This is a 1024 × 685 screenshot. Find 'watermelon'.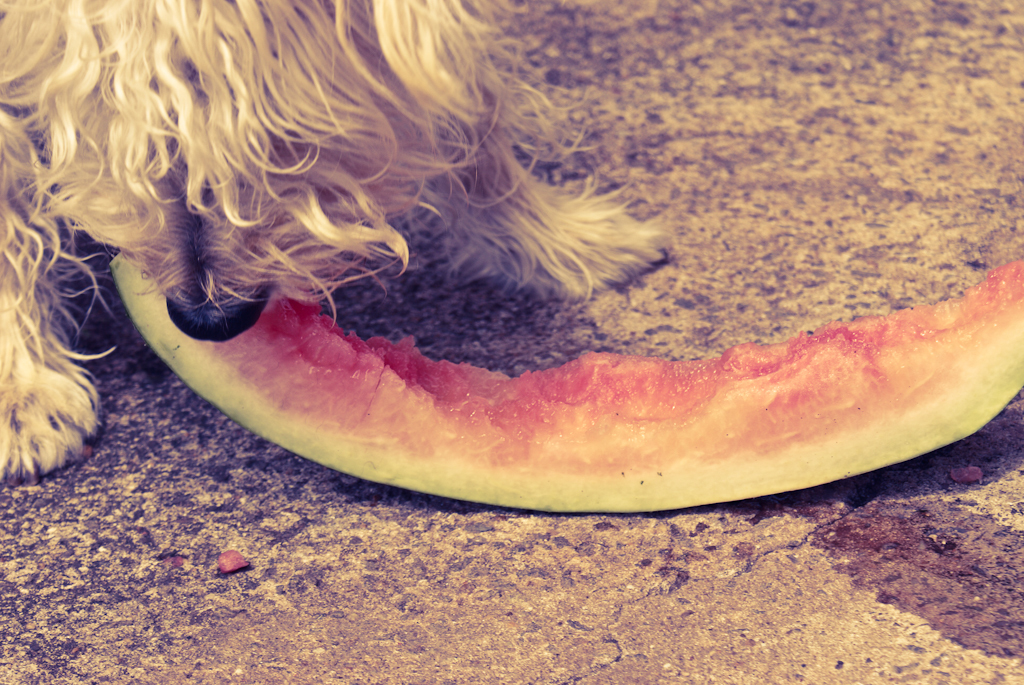
Bounding box: (left=104, top=248, right=1023, bottom=513).
